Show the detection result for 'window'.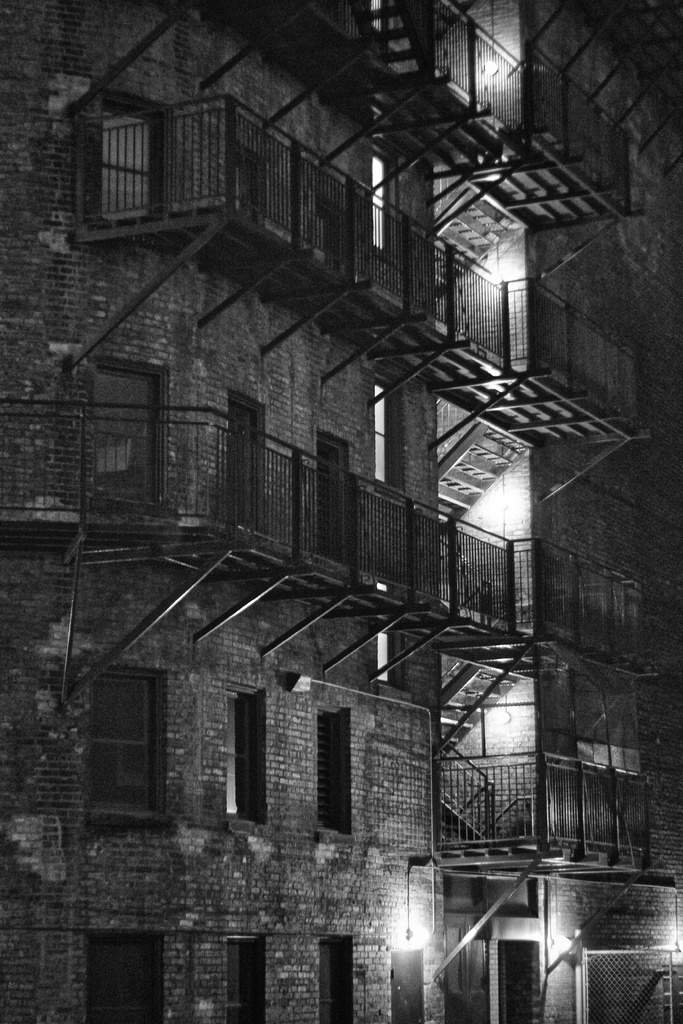
{"left": 93, "top": 362, "right": 170, "bottom": 505}.
